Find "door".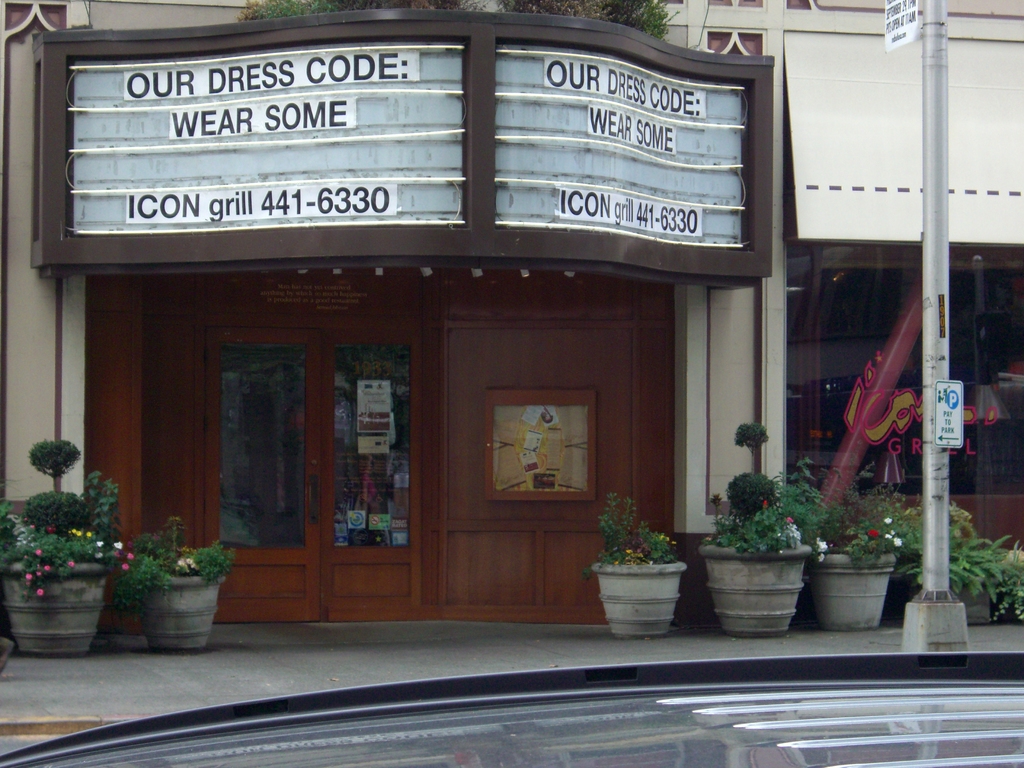
(x1=196, y1=324, x2=428, y2=631).
